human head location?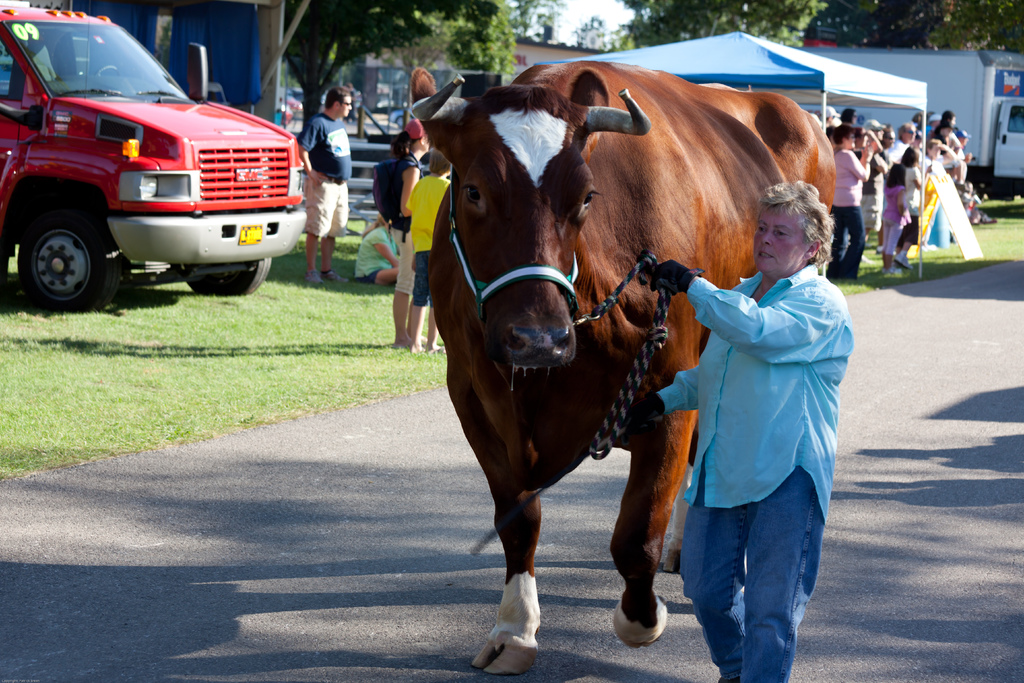
bbox(902, 145, 918, 163)
